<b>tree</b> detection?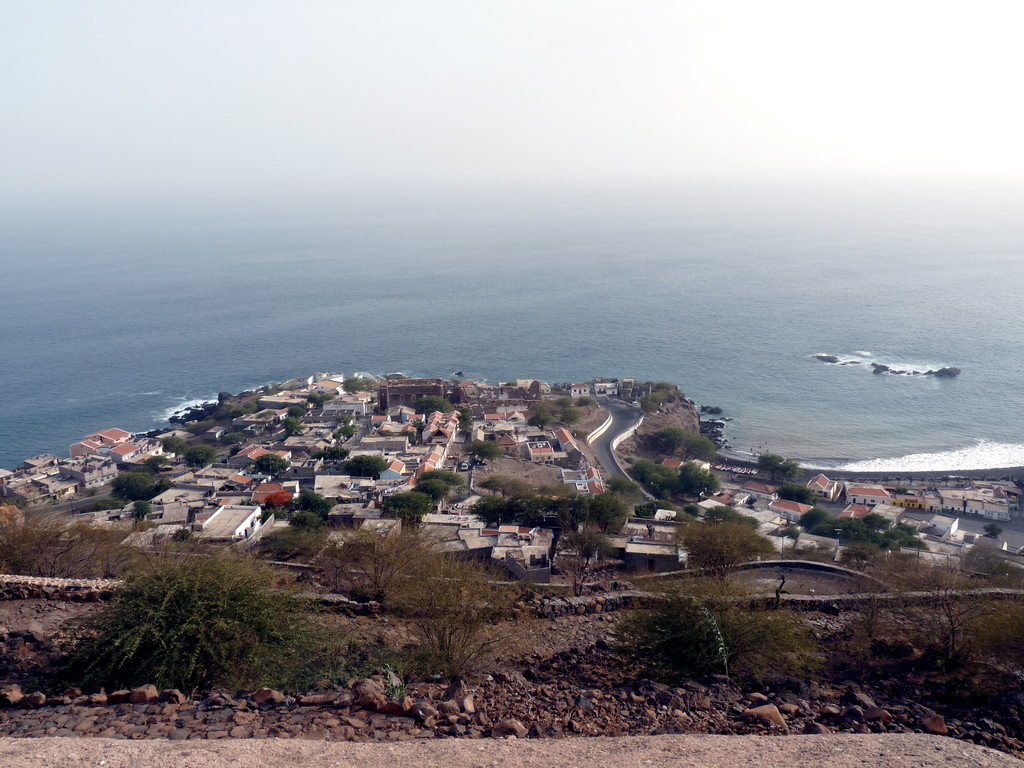
0/525/225/586
